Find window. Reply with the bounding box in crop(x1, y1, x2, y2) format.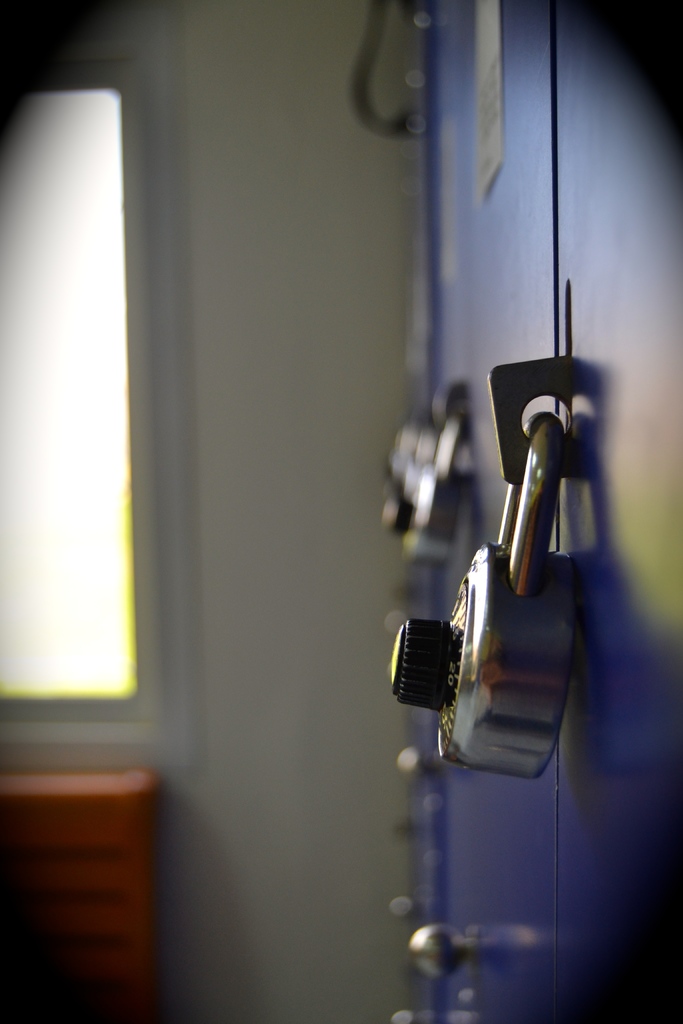
crop(0, 93, 201, 770).
